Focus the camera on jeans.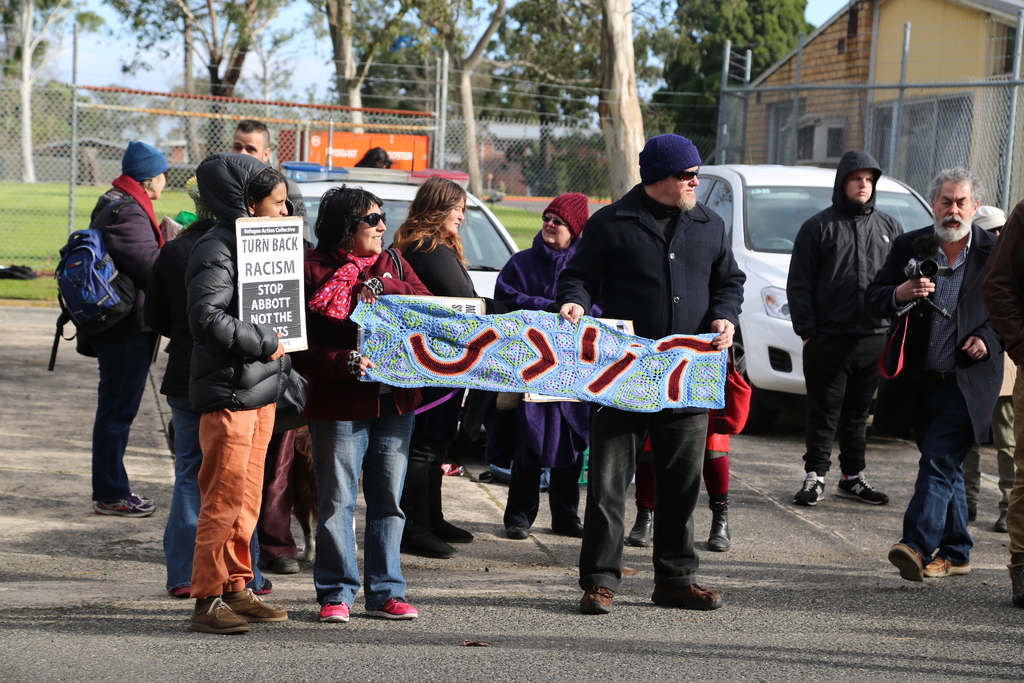
Focus region: select_region(579, 400, 710, 593).
